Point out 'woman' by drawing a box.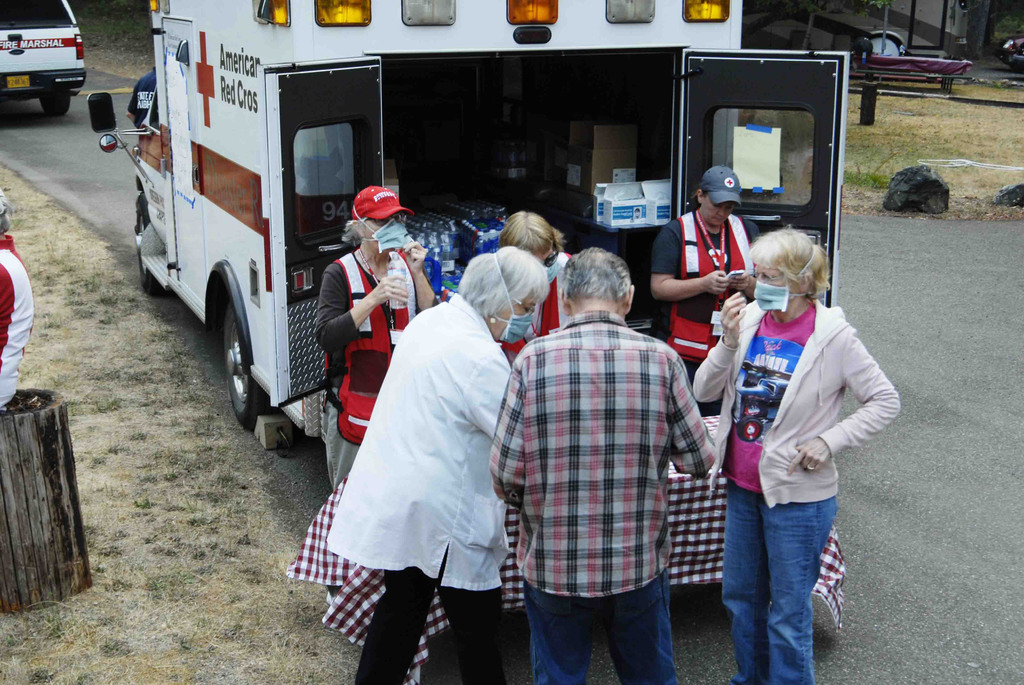
region(649, 162, 754, 416).
